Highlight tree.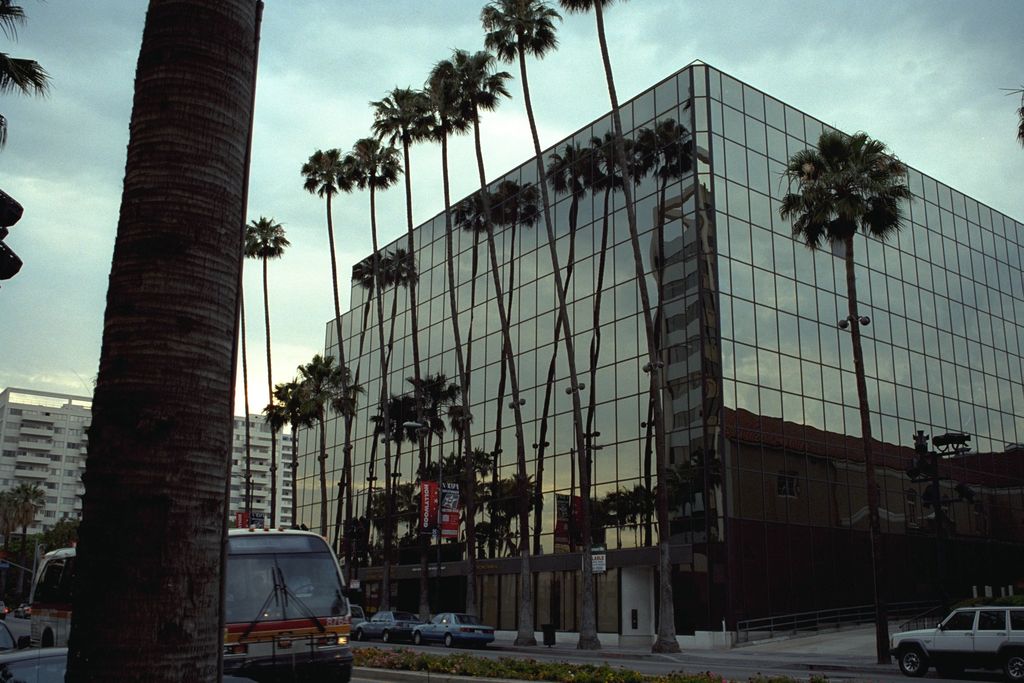
Highlighted region: [left=556, top=0, right=680, bottom=653].
